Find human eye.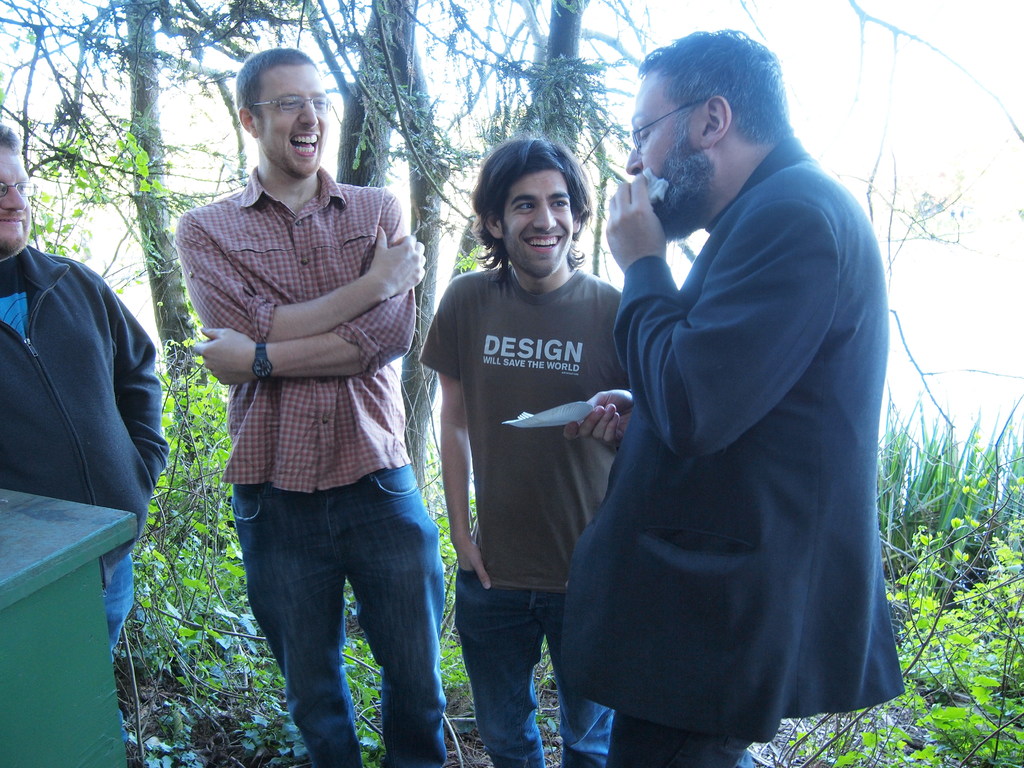
box(512, 202, 536, 213).
